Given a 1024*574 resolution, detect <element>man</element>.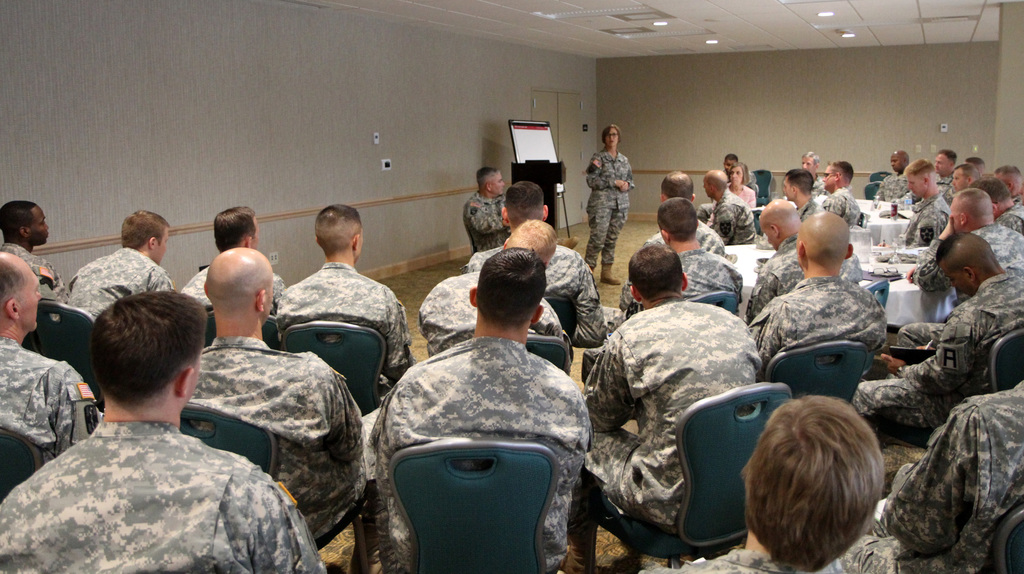
region(904, 190, 1023, 306).
